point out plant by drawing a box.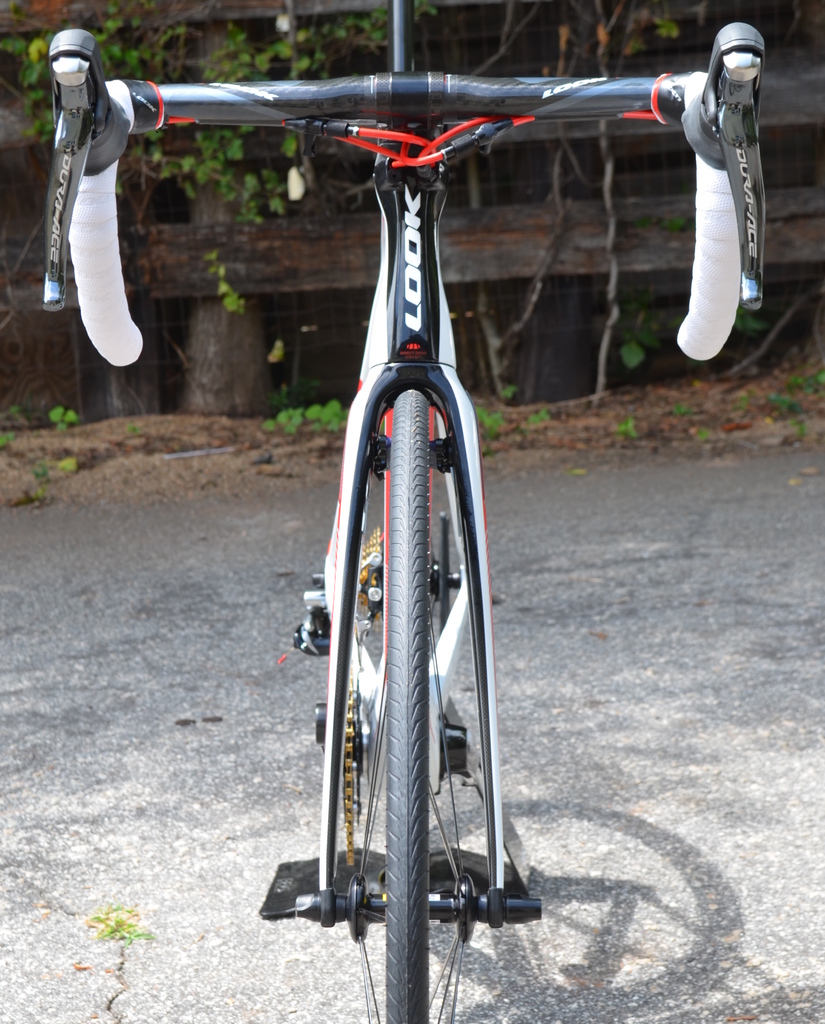
56, 463, 76, 479.
